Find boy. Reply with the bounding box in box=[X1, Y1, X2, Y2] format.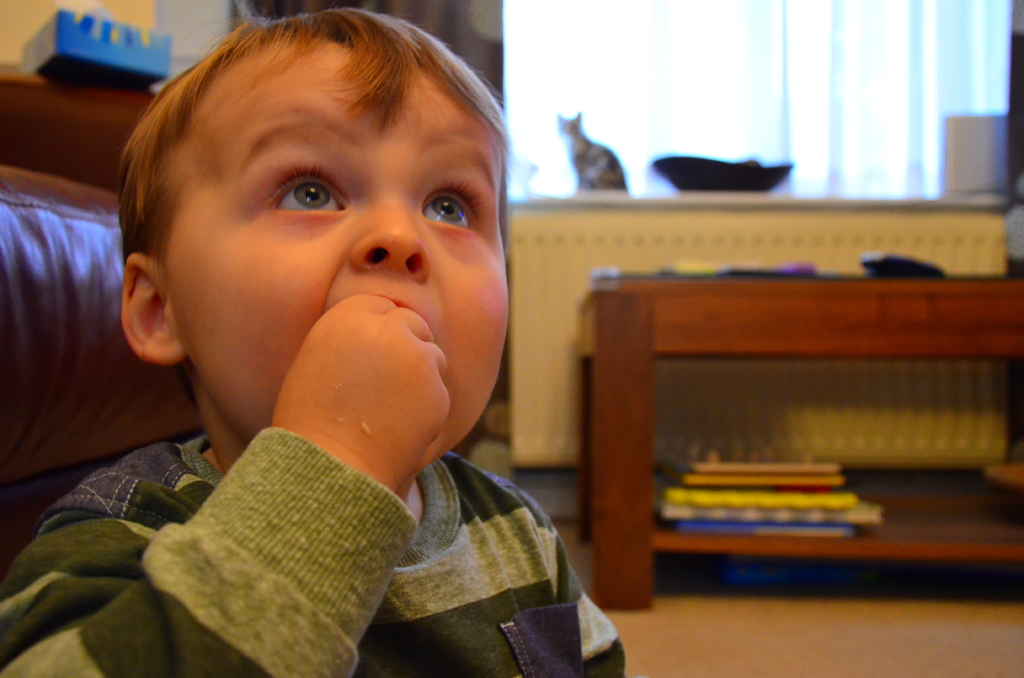
box=[40, 3, 571, 666].
